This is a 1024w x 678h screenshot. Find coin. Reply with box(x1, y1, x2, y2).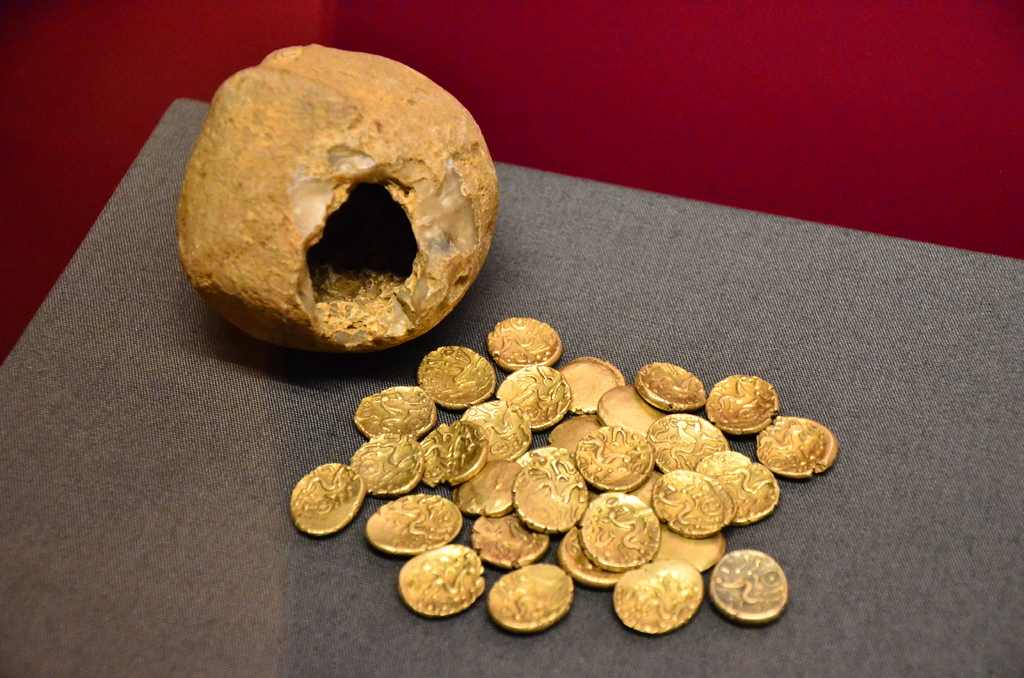
box(707, 547, 790, 629).
